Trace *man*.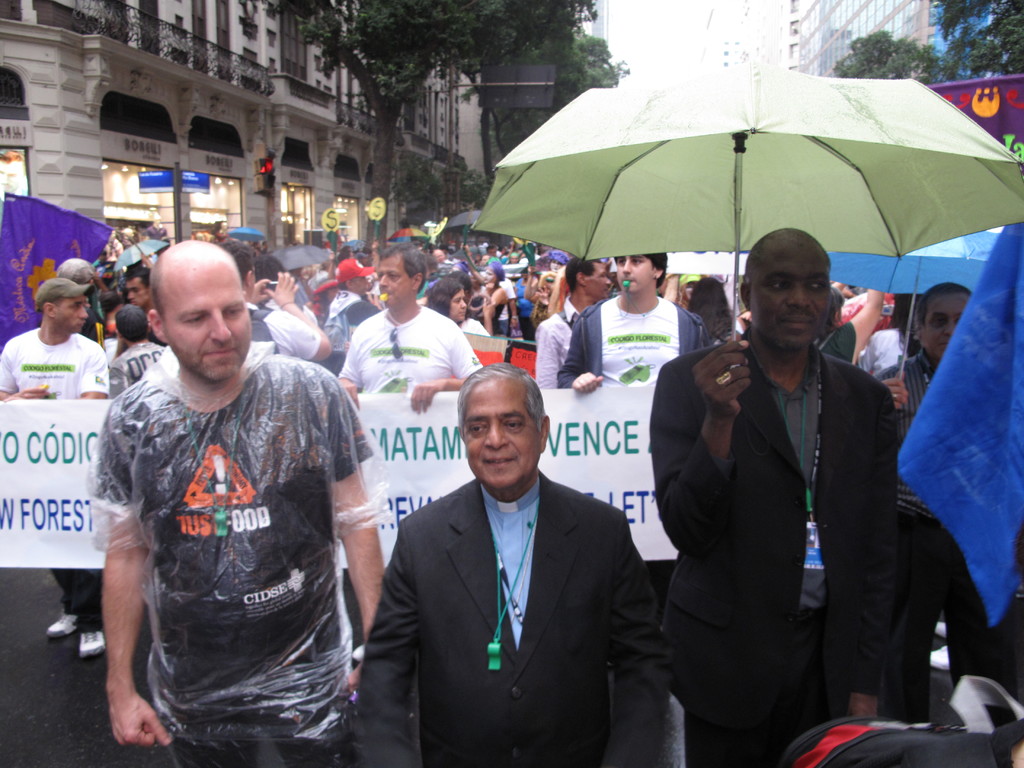
Traced to <box>559,240,713,725</box>.
